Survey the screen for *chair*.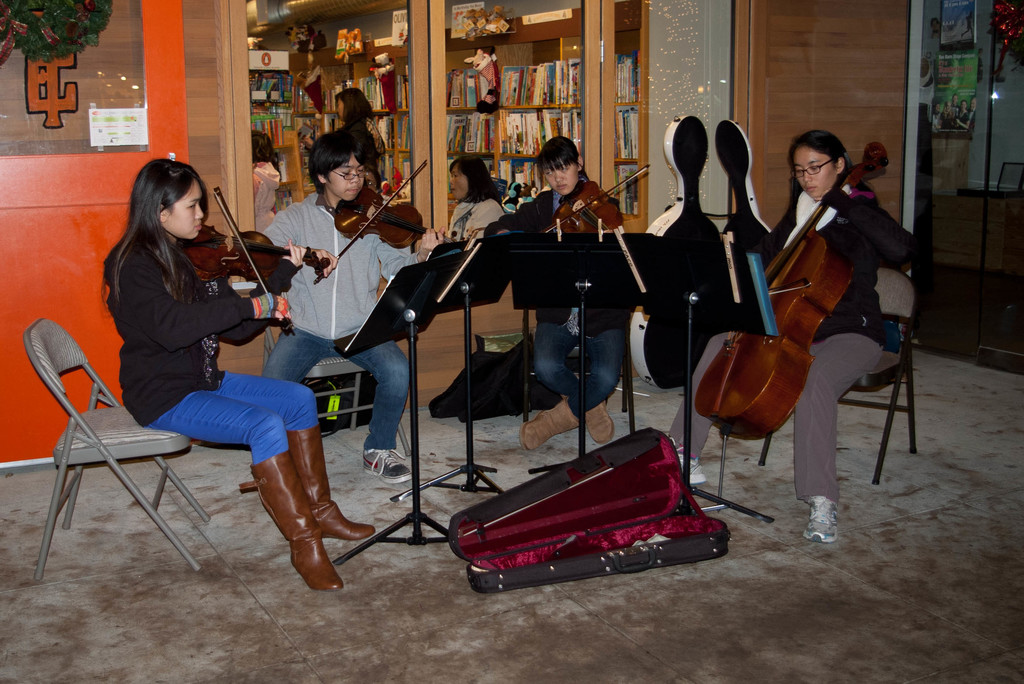
Survey found: (x1=259, y1=325, x2=412, y2=453).
